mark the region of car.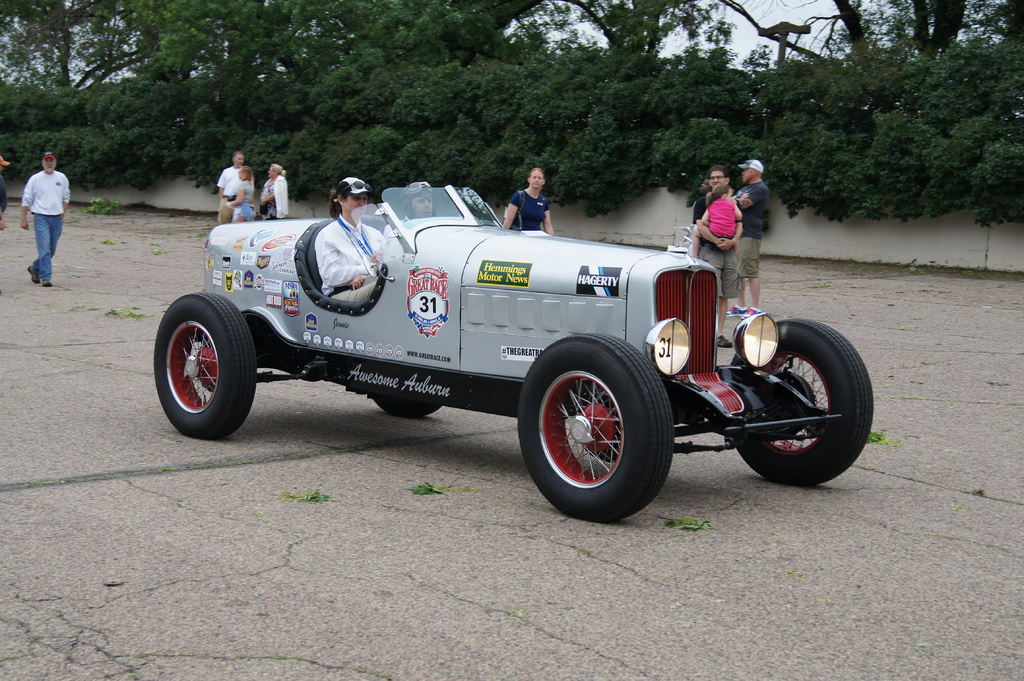
Region: box=[153, 221, 872, 522].
